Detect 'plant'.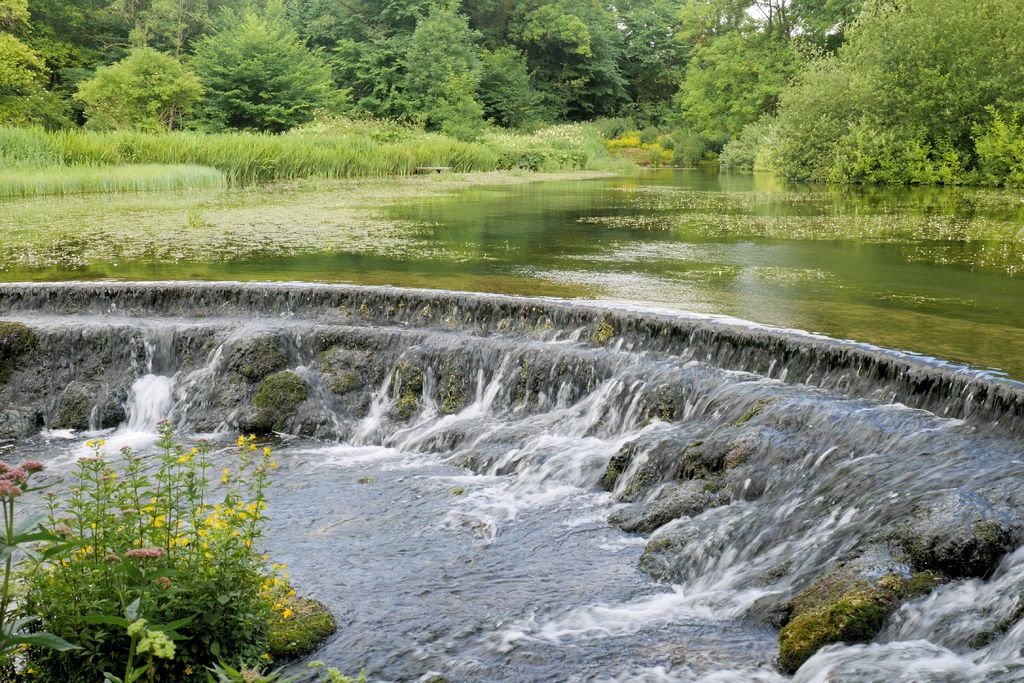
Detected at l=684, t=130, r=710, b=154.
